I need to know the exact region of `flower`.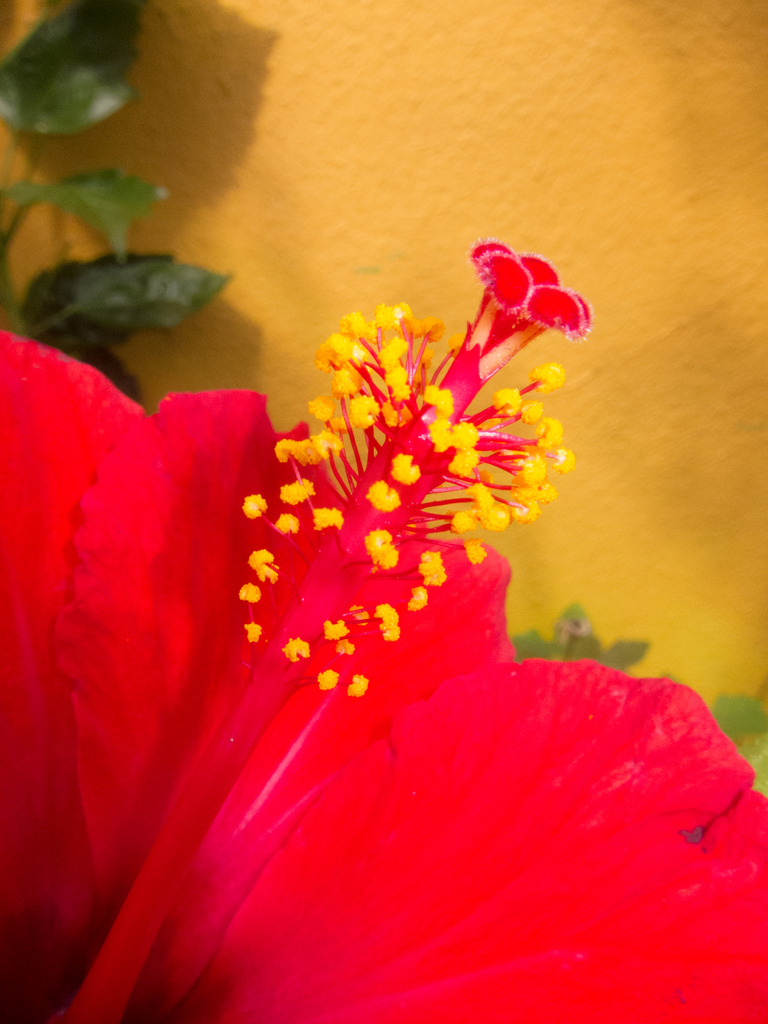
Region: bbox=(370, 543, 398, 570).
